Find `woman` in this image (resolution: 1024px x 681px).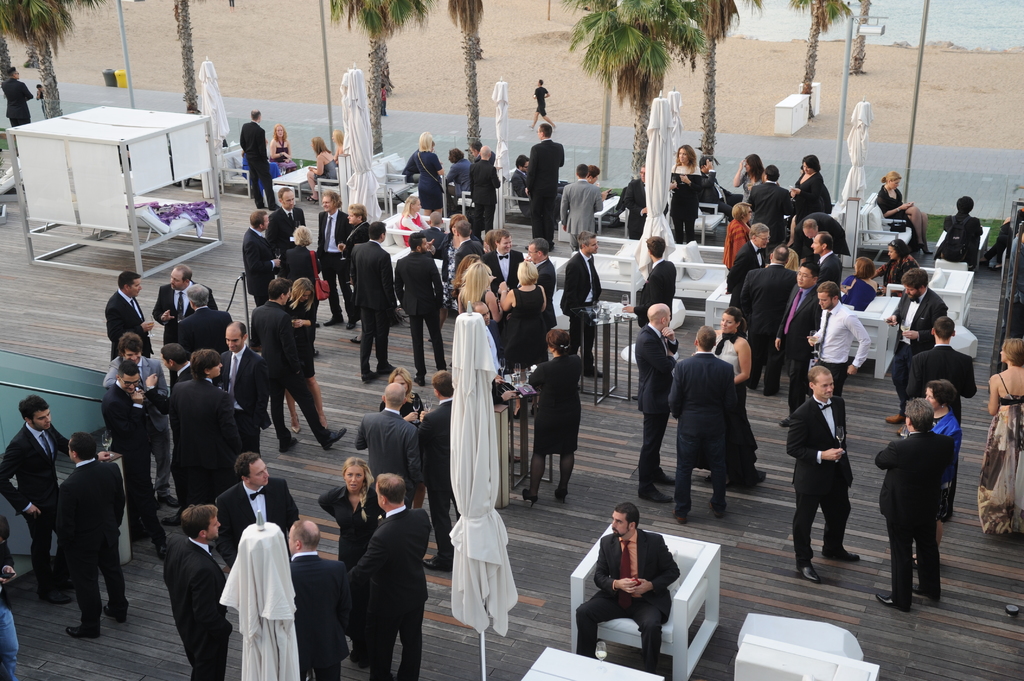
region(980, 337, 1023, 540).
